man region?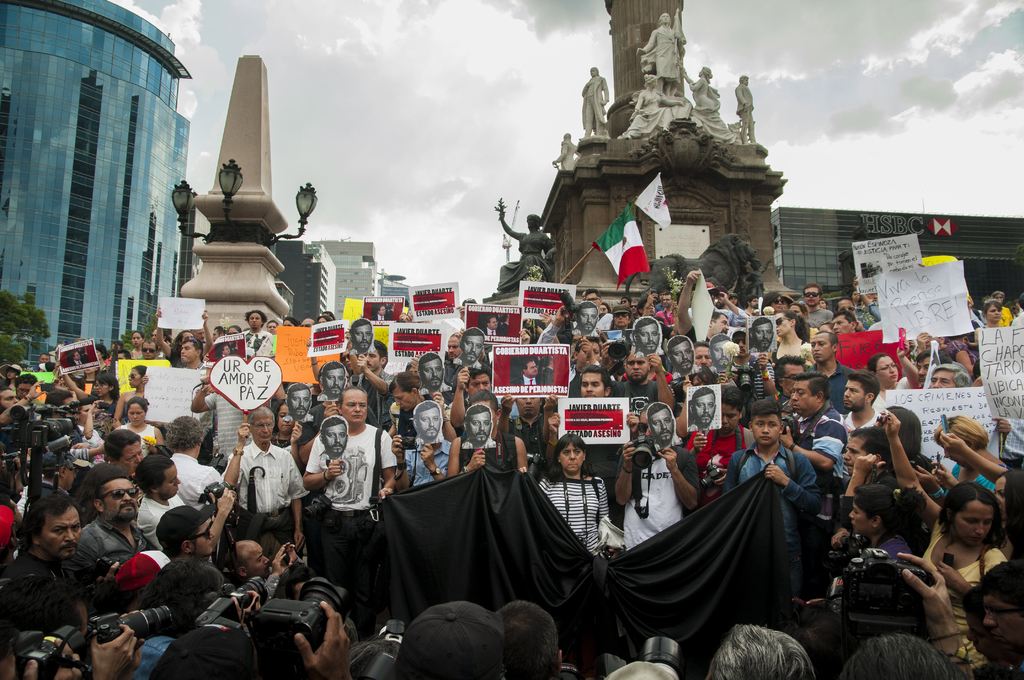
[100,428,148,476]
